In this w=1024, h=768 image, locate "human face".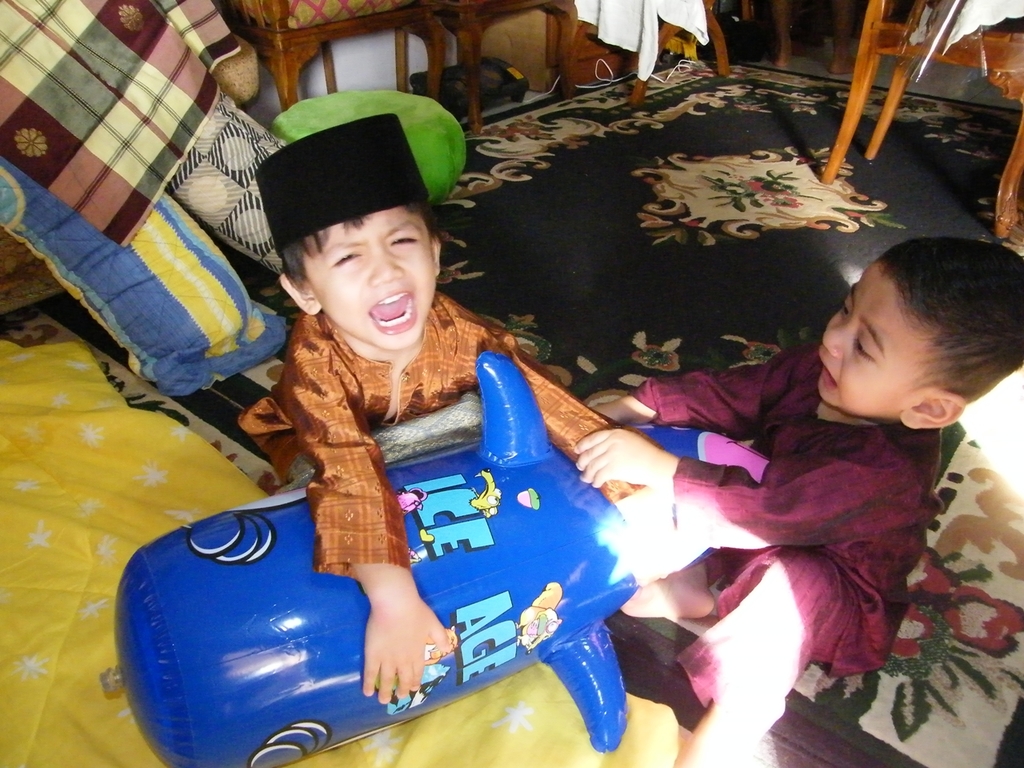
Bounding box: crop(310, 214, 433, 350).
